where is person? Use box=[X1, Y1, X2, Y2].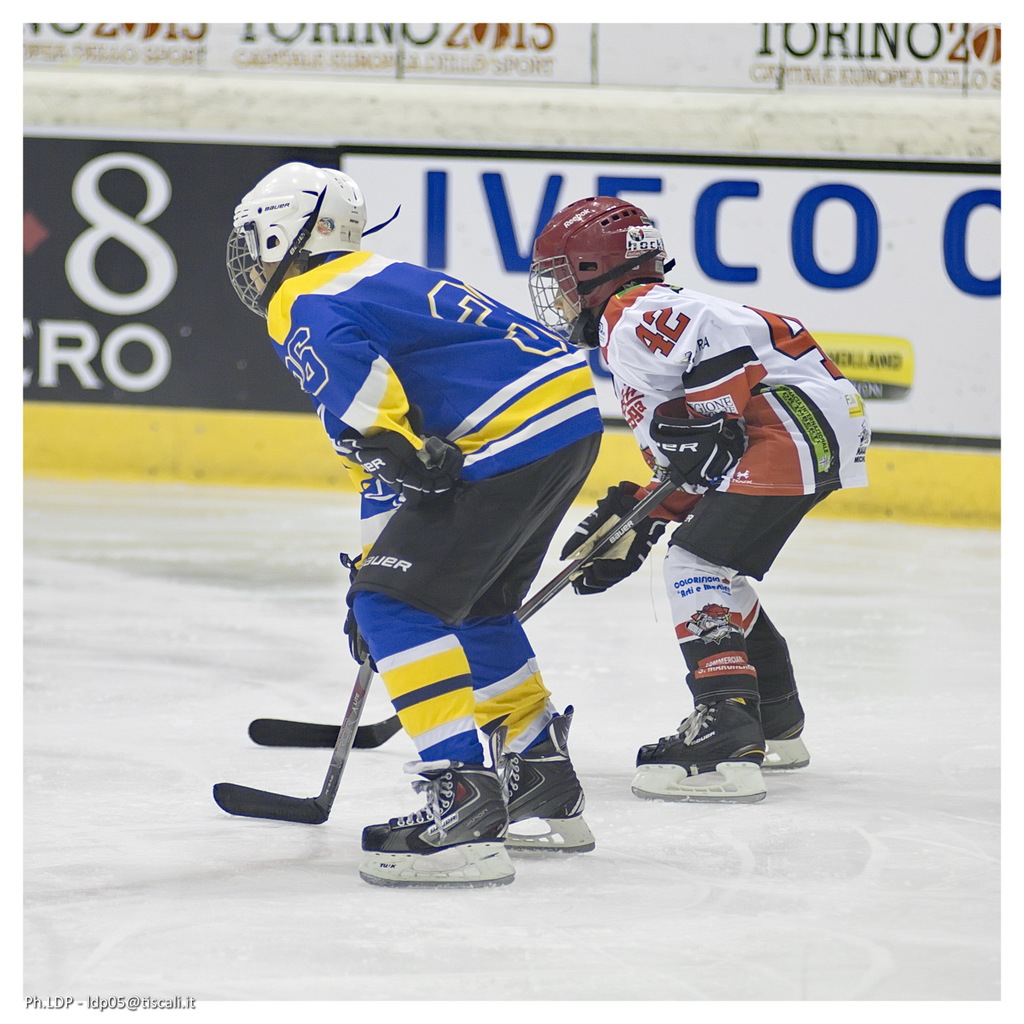
box=[251, 148, 630, 891].
